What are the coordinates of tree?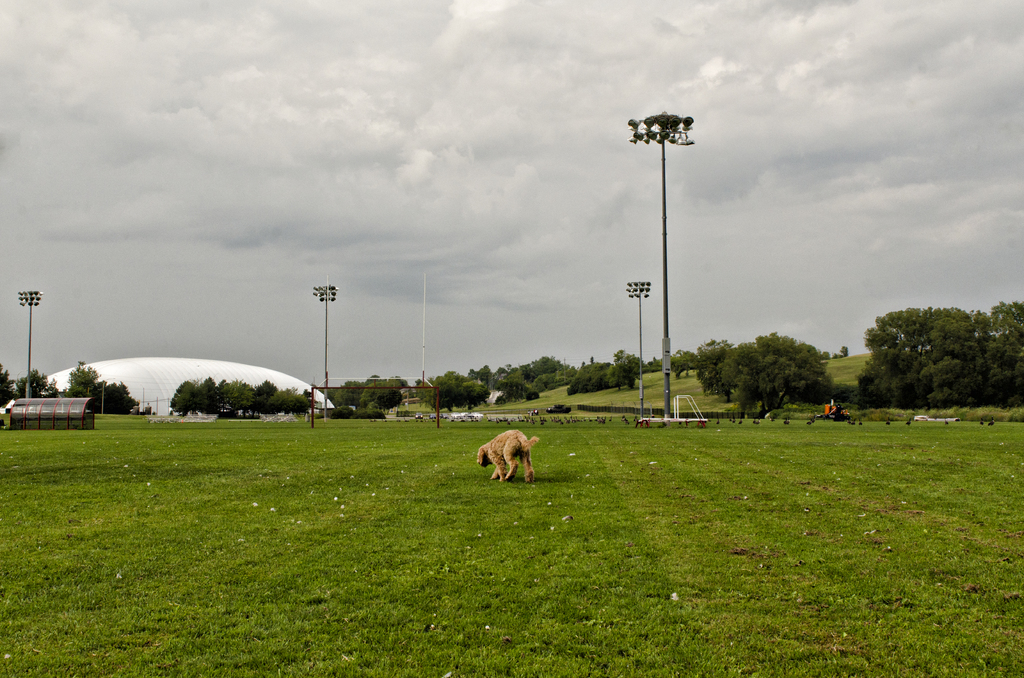
(x1=0, y1=359, x2=138, y2=407).
